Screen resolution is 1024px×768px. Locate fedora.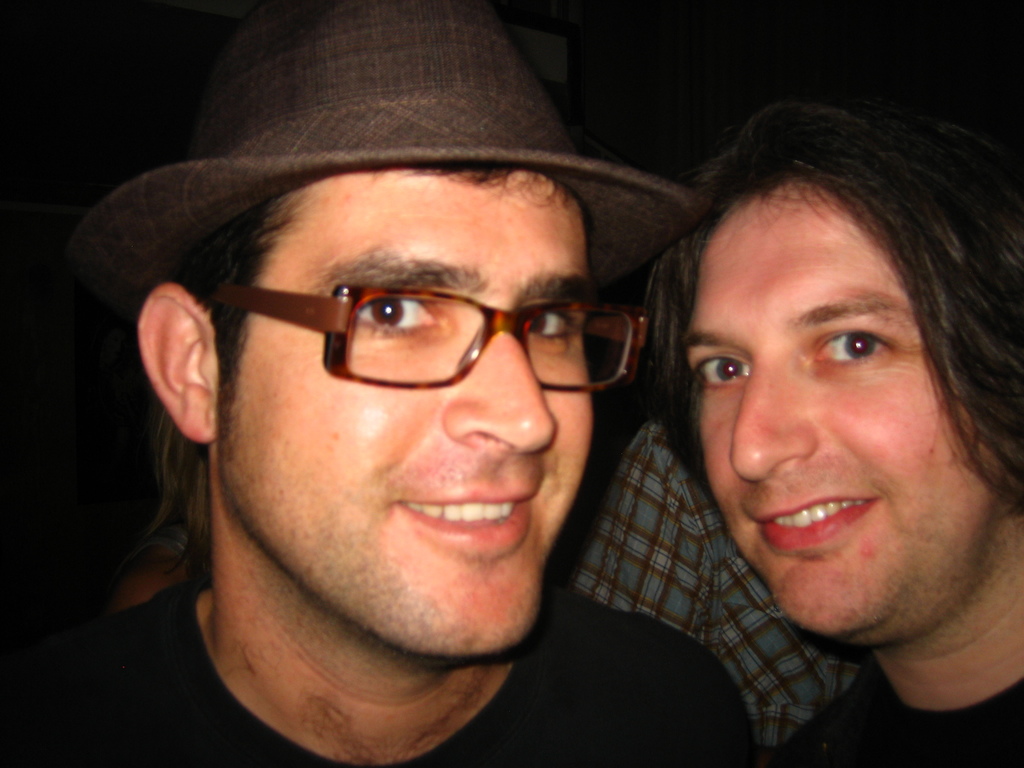
pyautogui.locateOnScreen(59, 0, 710, 331).
